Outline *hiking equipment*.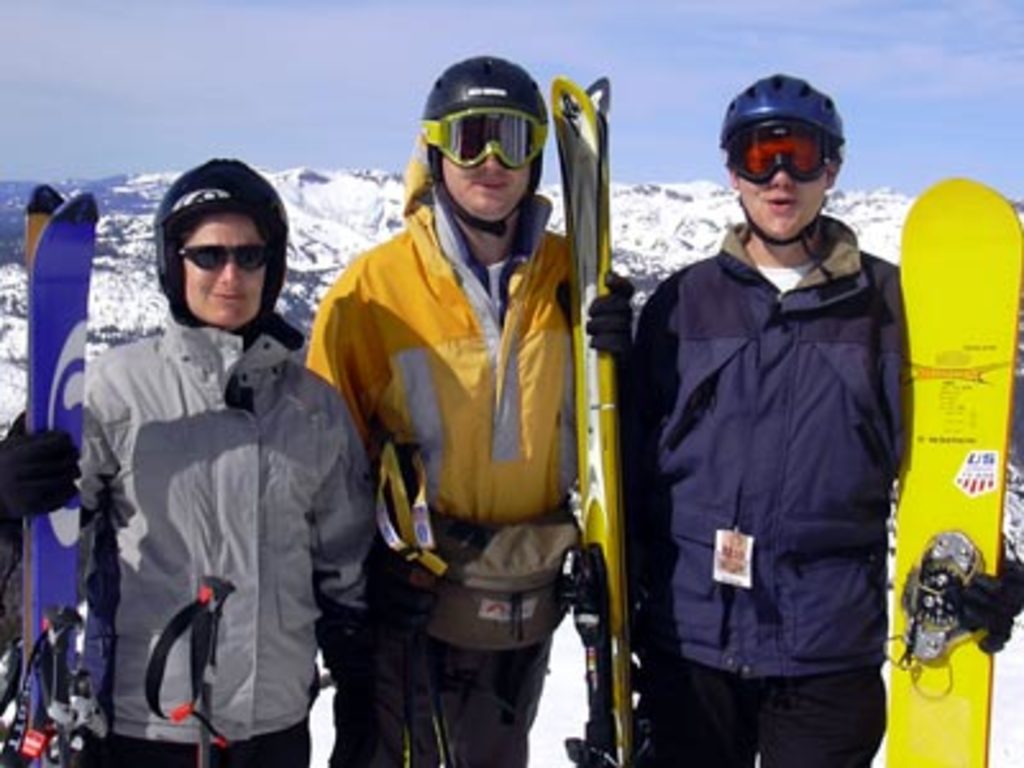
Outline: pyautogui.locateOnScreen(712, 72, 850, 241).
